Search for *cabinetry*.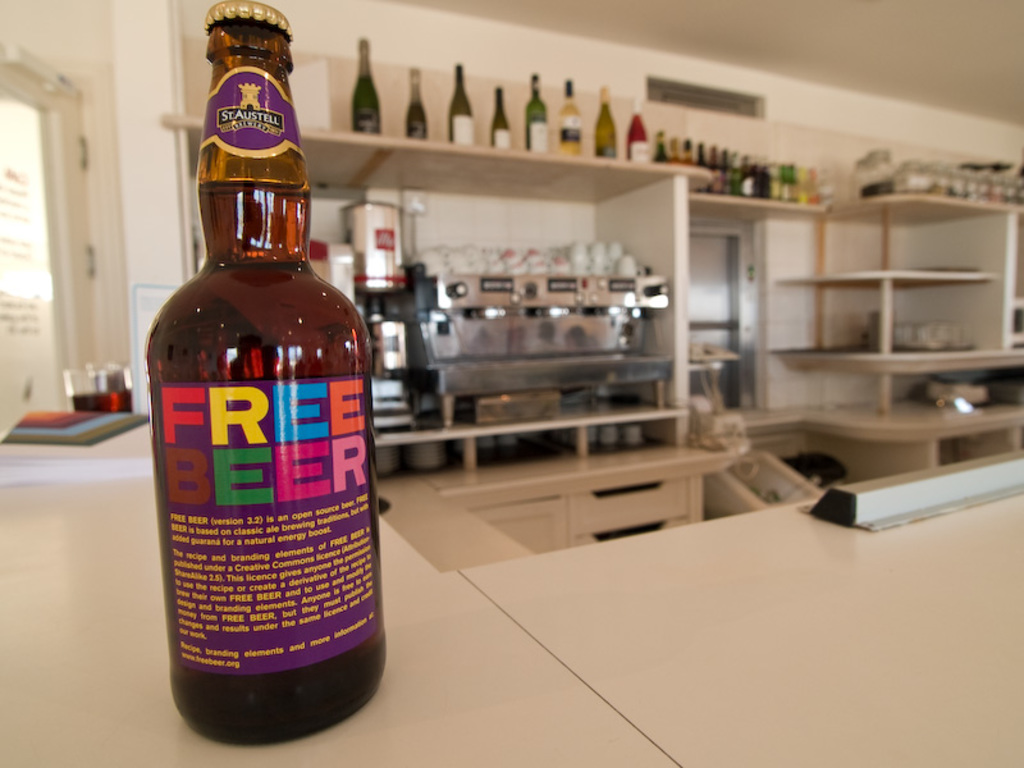
Found at left=421, top=430, right=756, bottom=568.
